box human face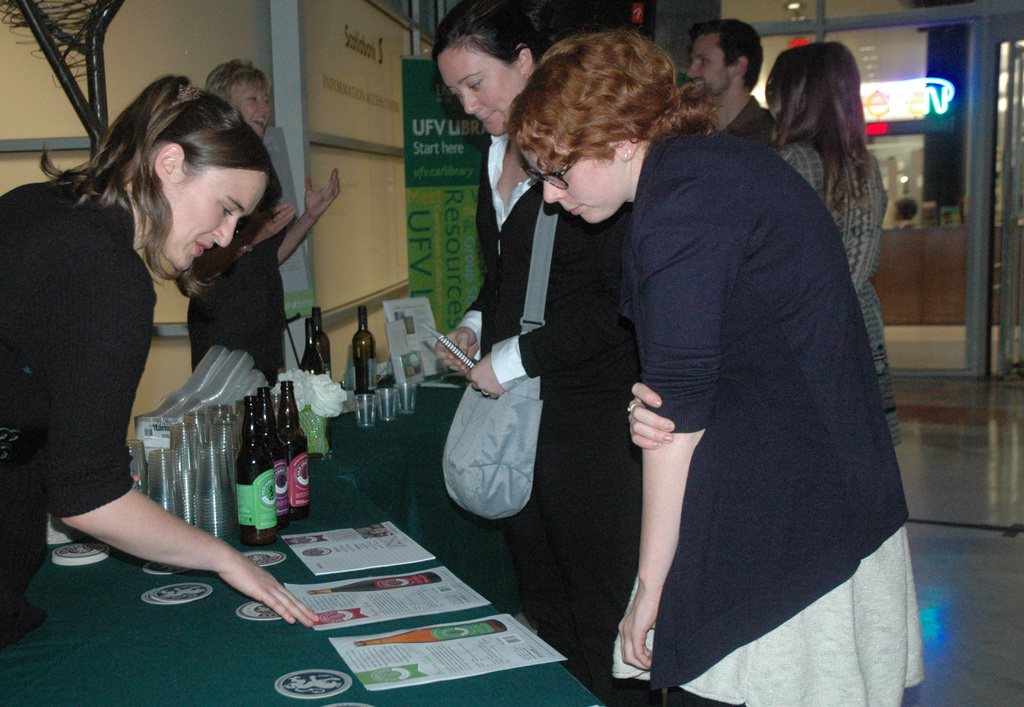
[x1=439, y1=49, x2=522, y2=136]
